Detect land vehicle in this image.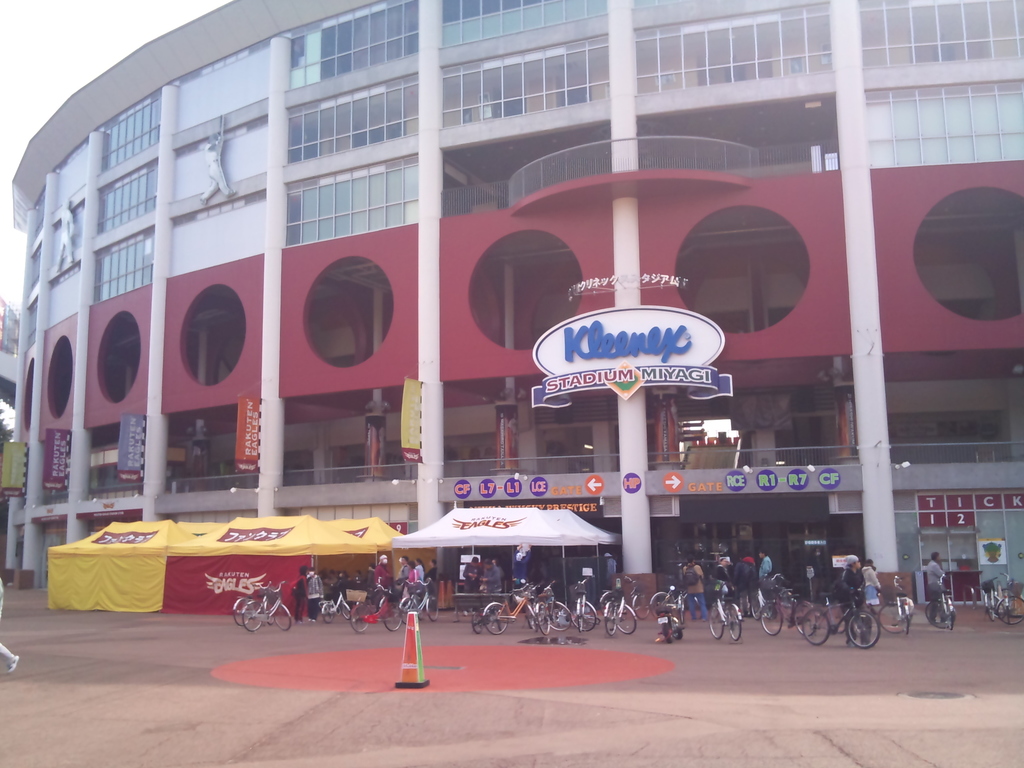
Detection: pyautogui.locateOnScreen(396, 577, 440, 628).
